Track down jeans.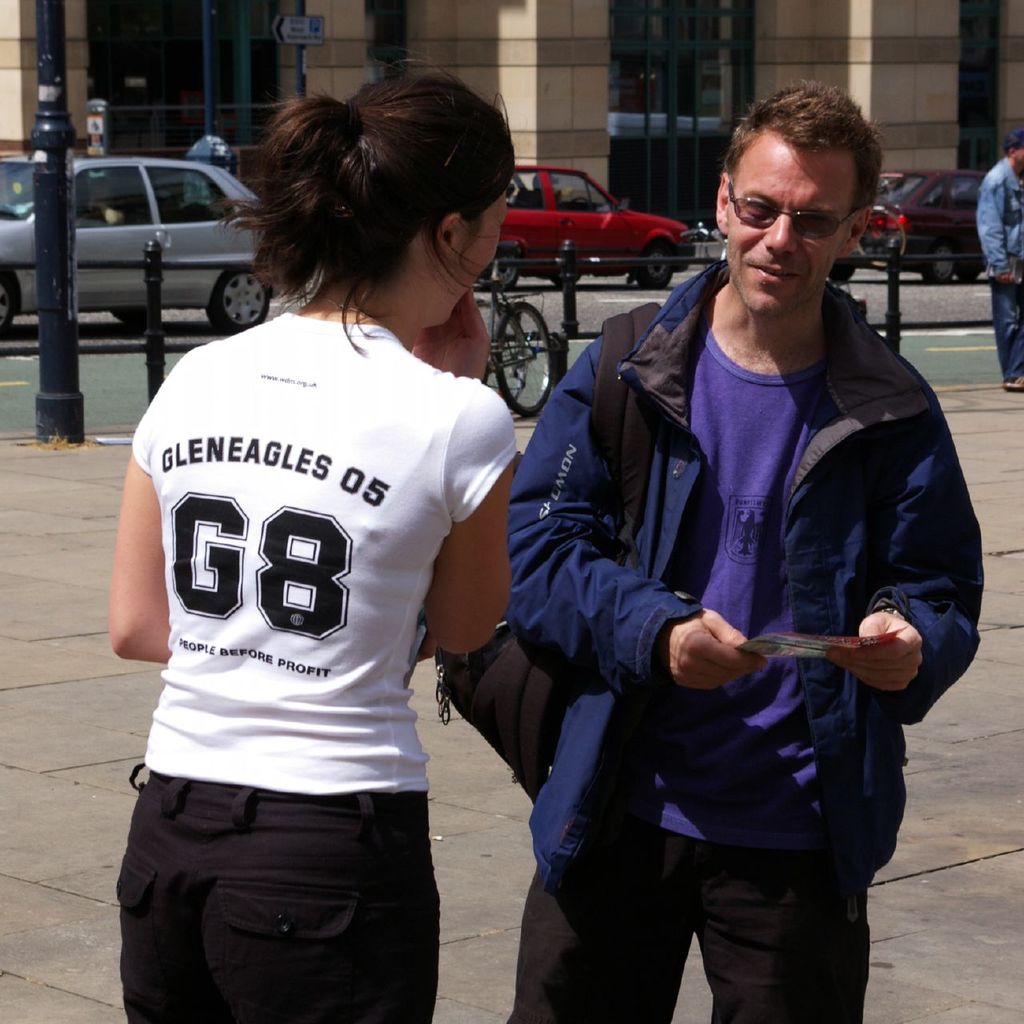
Tracked to (990,280,1021,375).
